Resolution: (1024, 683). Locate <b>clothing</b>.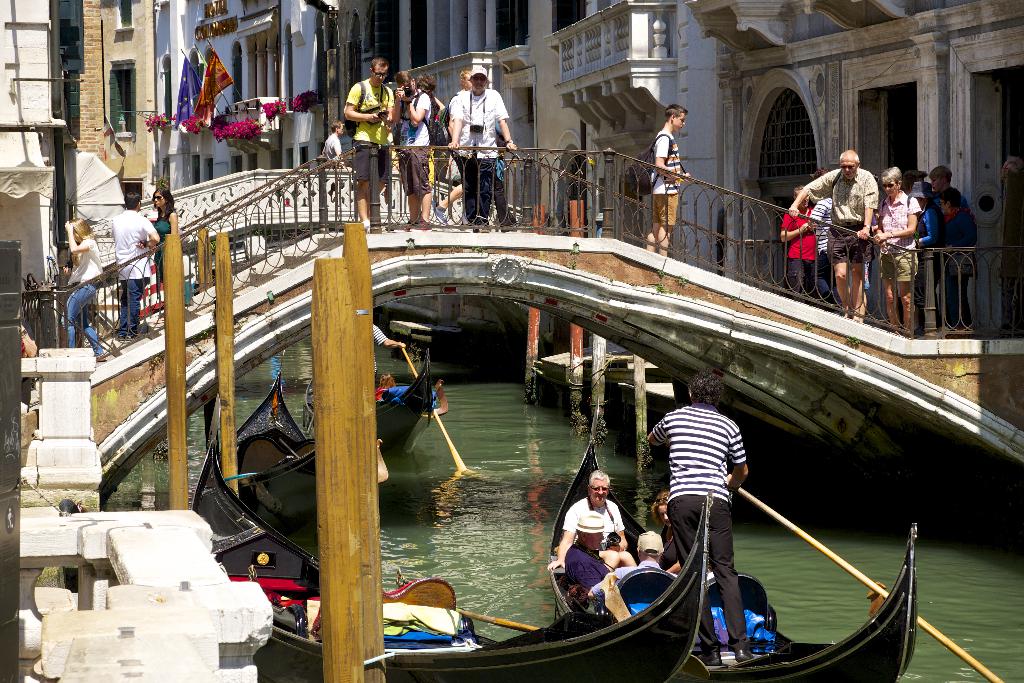
region(566, 512, 611, 591).
